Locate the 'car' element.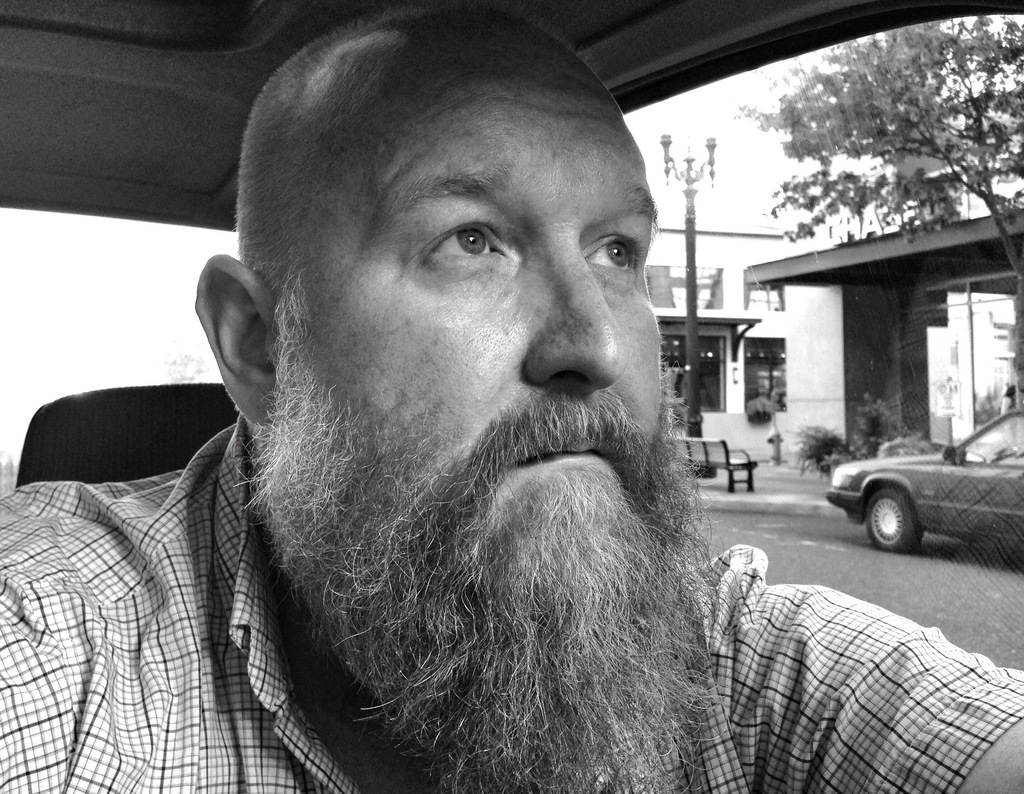
Element bbox: x1=823 y1=409 x2=1023 y2=569.
